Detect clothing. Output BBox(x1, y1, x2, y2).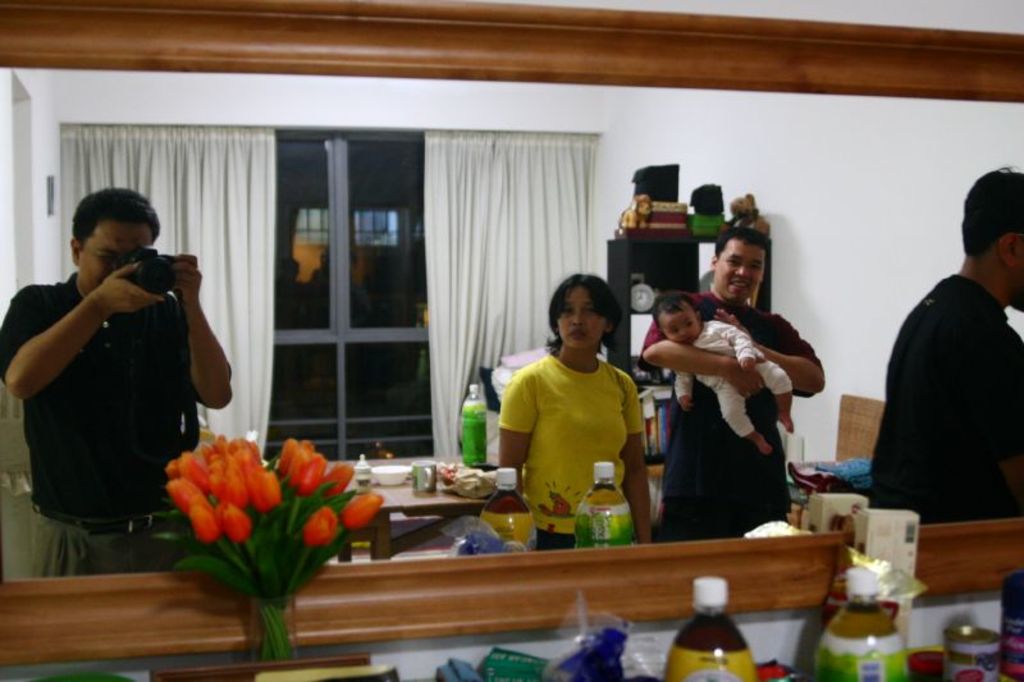
BBox(497, 357, 641, 546).
